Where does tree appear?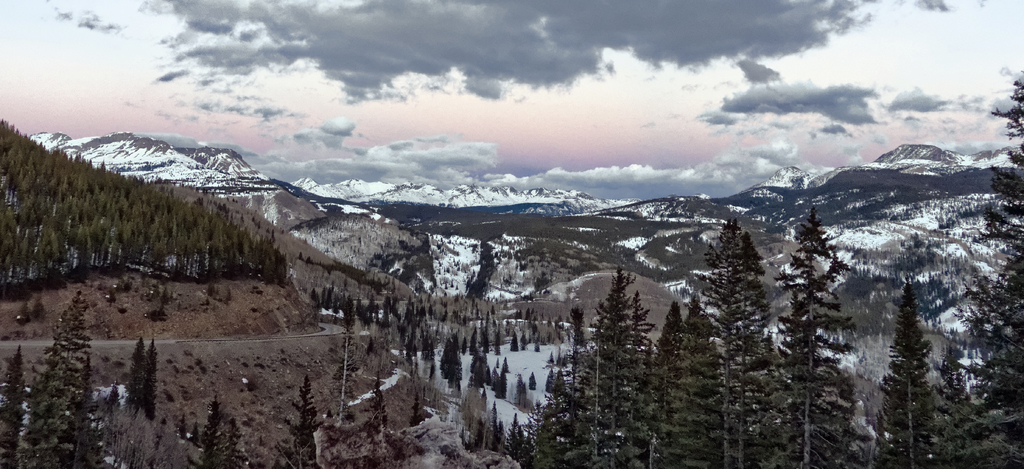
Appears at (x1=1, y1=345, x2=32, y2=468).
